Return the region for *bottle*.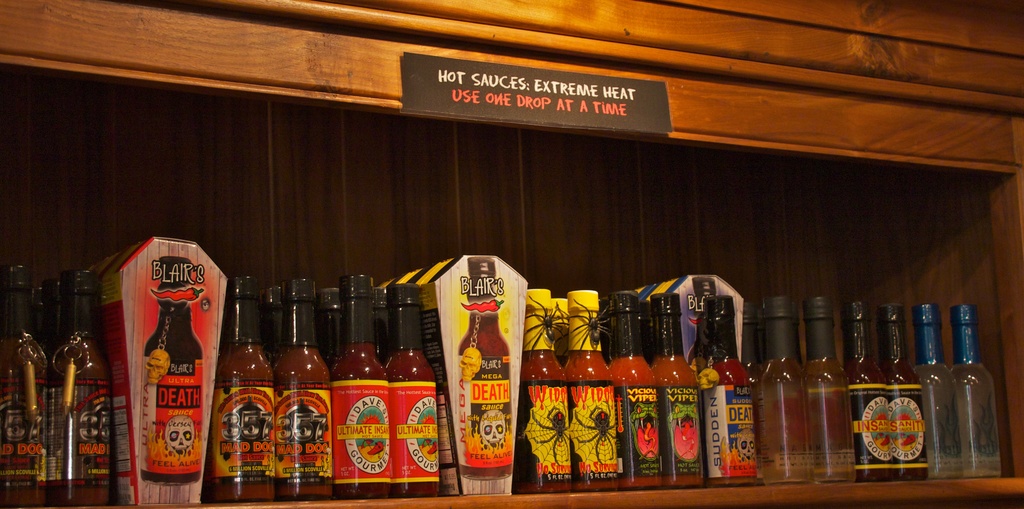
detection(204, 277, 276, 503).
